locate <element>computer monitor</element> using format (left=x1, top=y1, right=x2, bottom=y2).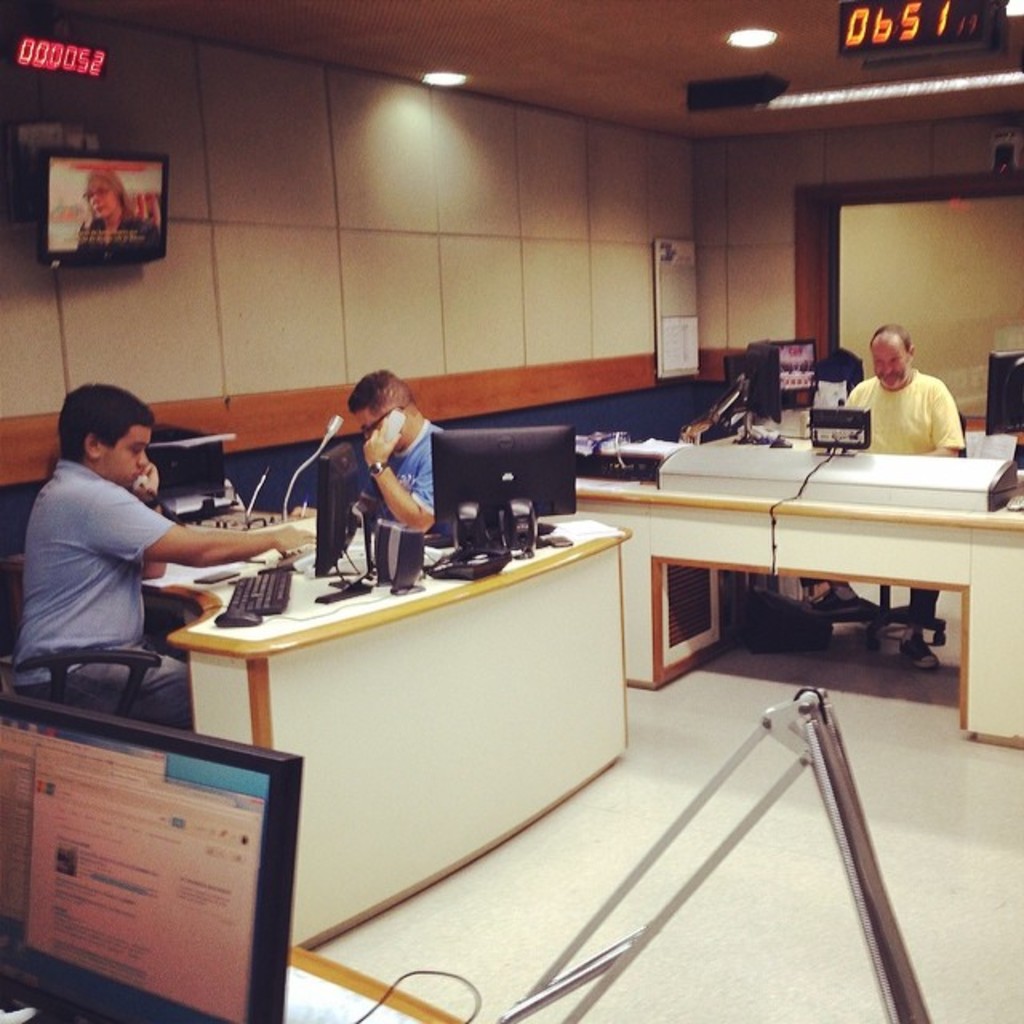
(left=421, top=422, right=581, bottom=571).
